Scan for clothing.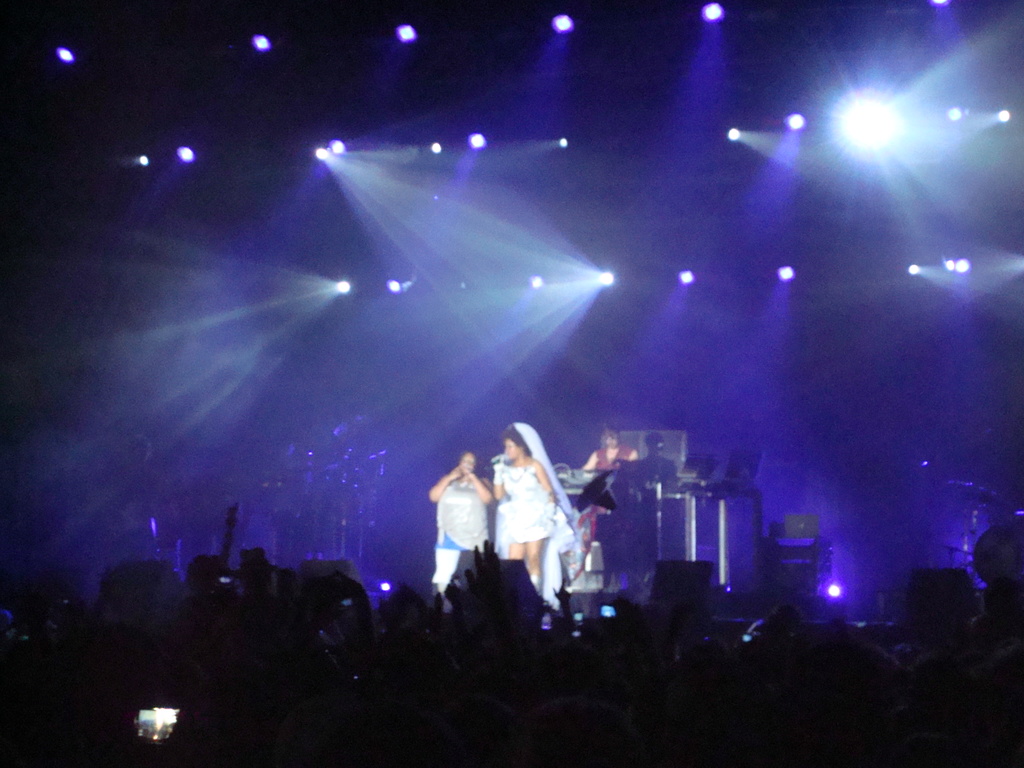
Scan result: (492,422,569,607).
